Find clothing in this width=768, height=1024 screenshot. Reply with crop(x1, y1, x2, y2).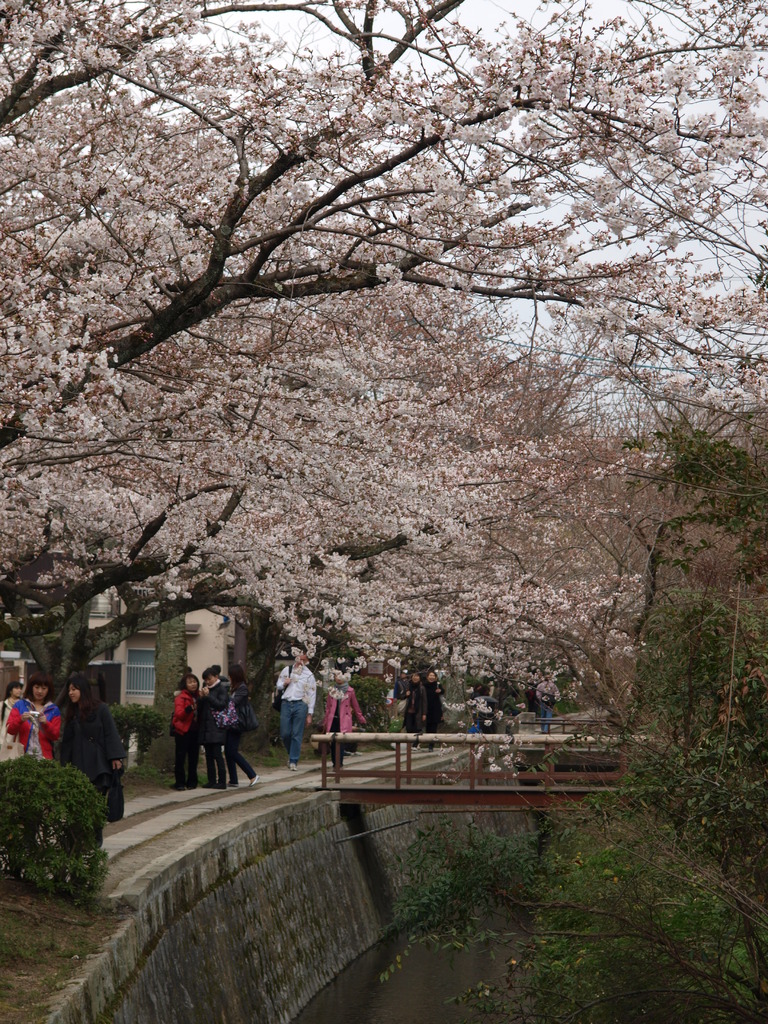
crop(394, 671, 427, 741).
